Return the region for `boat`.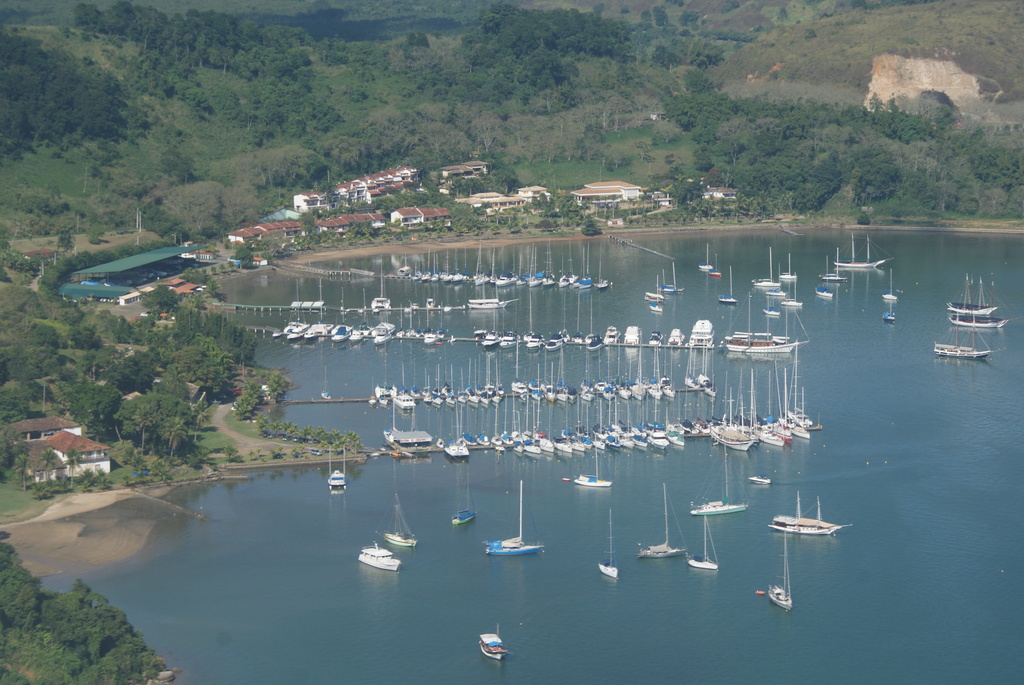
<region>778, 249, 802, 283</region>.
